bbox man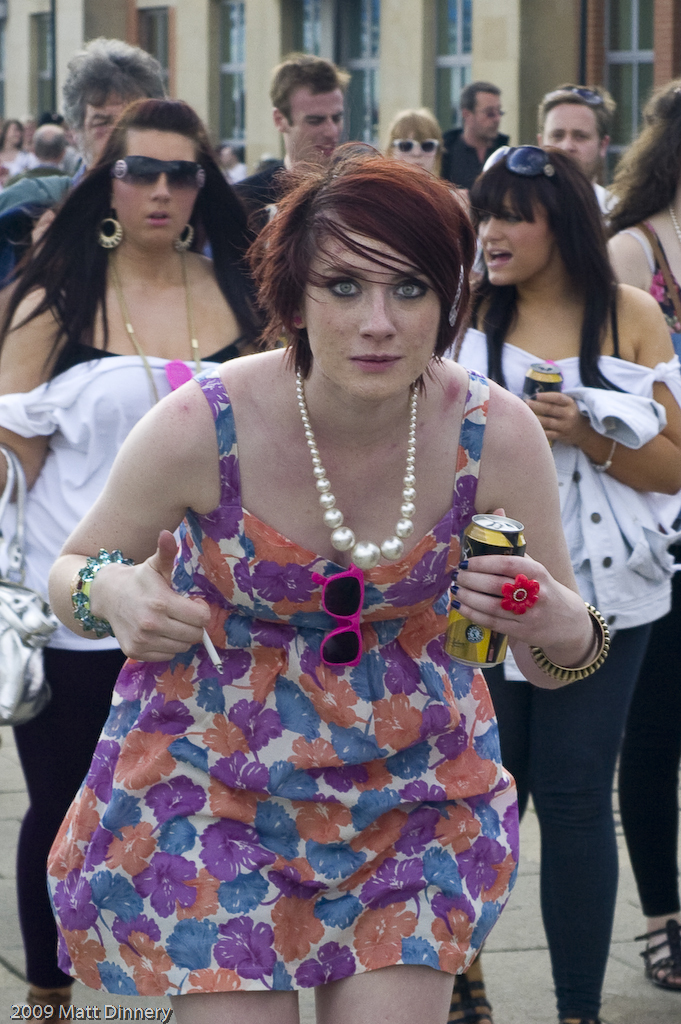
rect(441, 74, 510, 187)
